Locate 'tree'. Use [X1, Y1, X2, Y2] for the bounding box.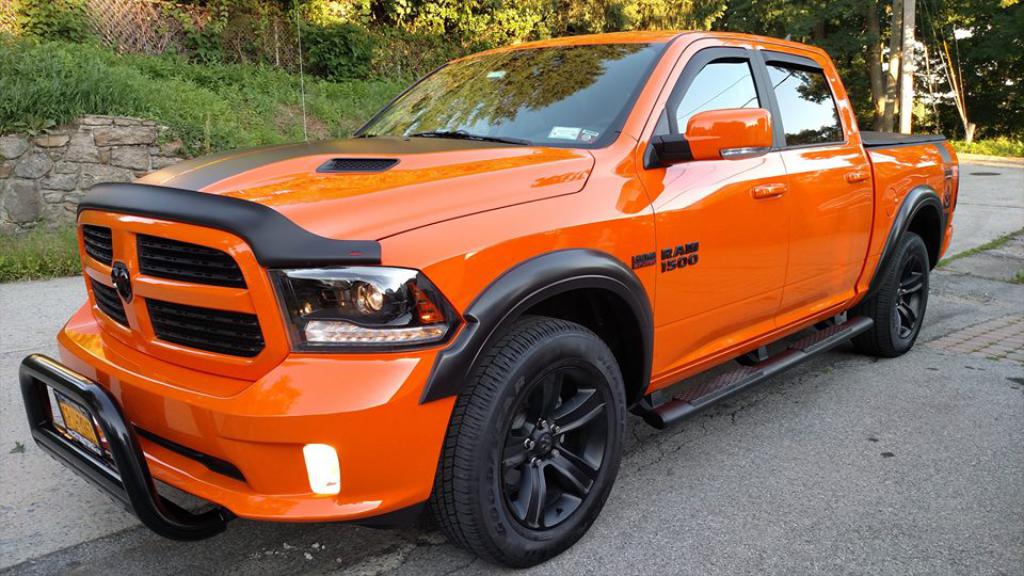
[283, 0, 569, 80].
